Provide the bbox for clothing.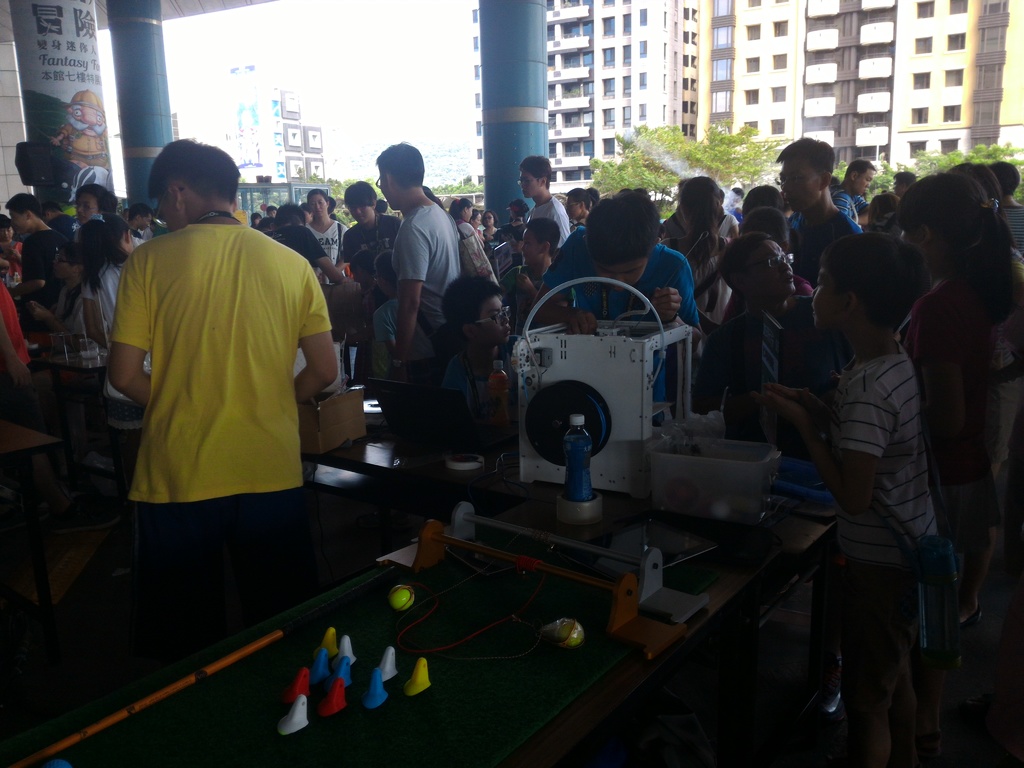
crop(342, 227, 401, 310).
